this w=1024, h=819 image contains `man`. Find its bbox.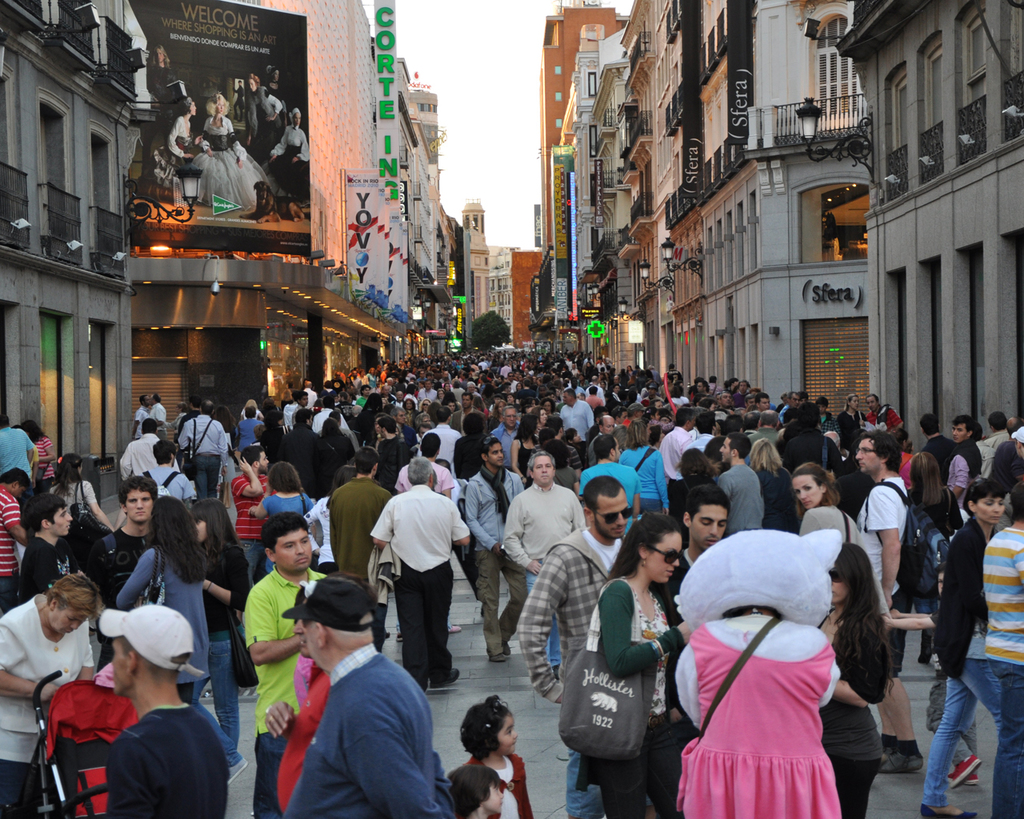
747/409/783/465.
